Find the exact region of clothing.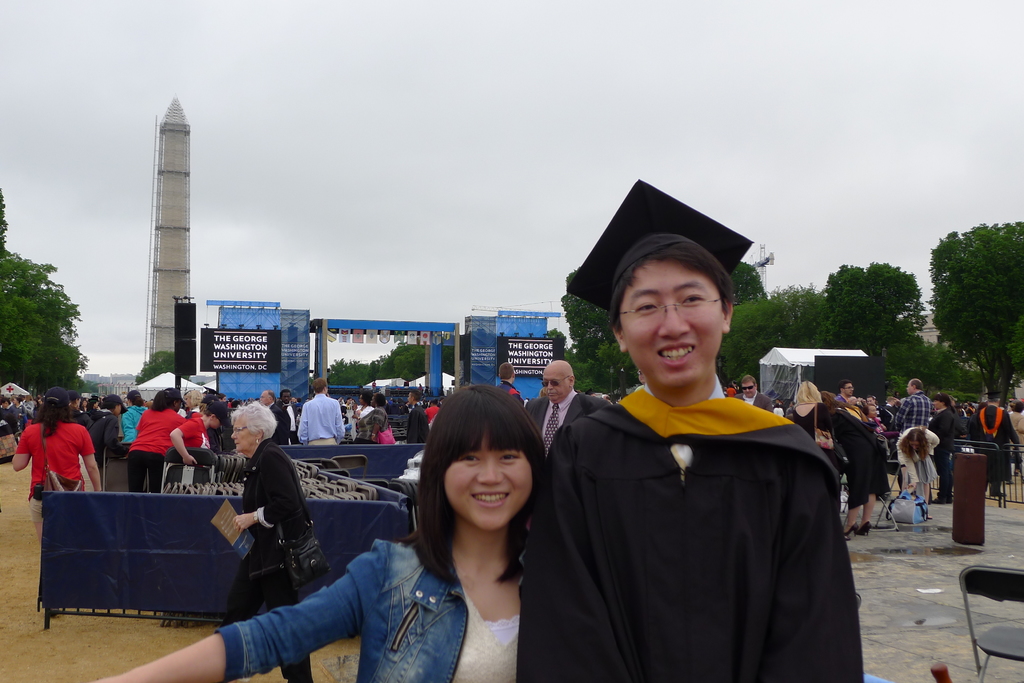
Exact region: [left=412, top=407, right=431, bottom=442].
